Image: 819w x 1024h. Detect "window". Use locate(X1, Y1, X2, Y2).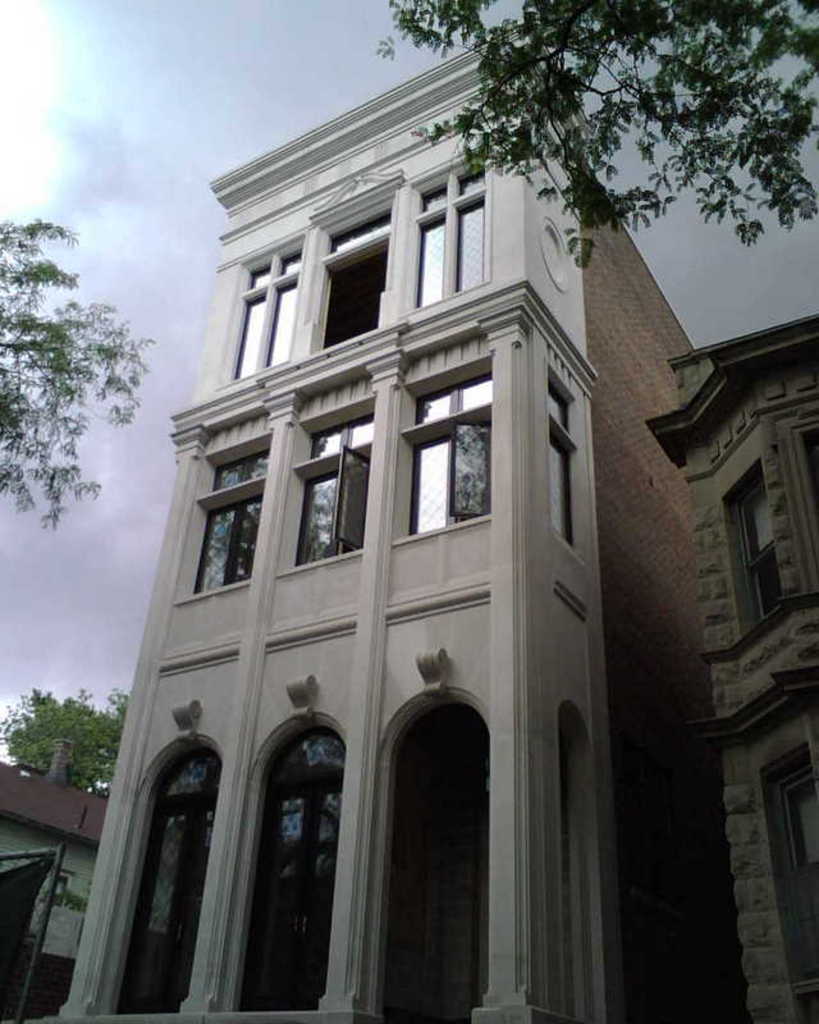
locate(411, 371, 491, 535).
